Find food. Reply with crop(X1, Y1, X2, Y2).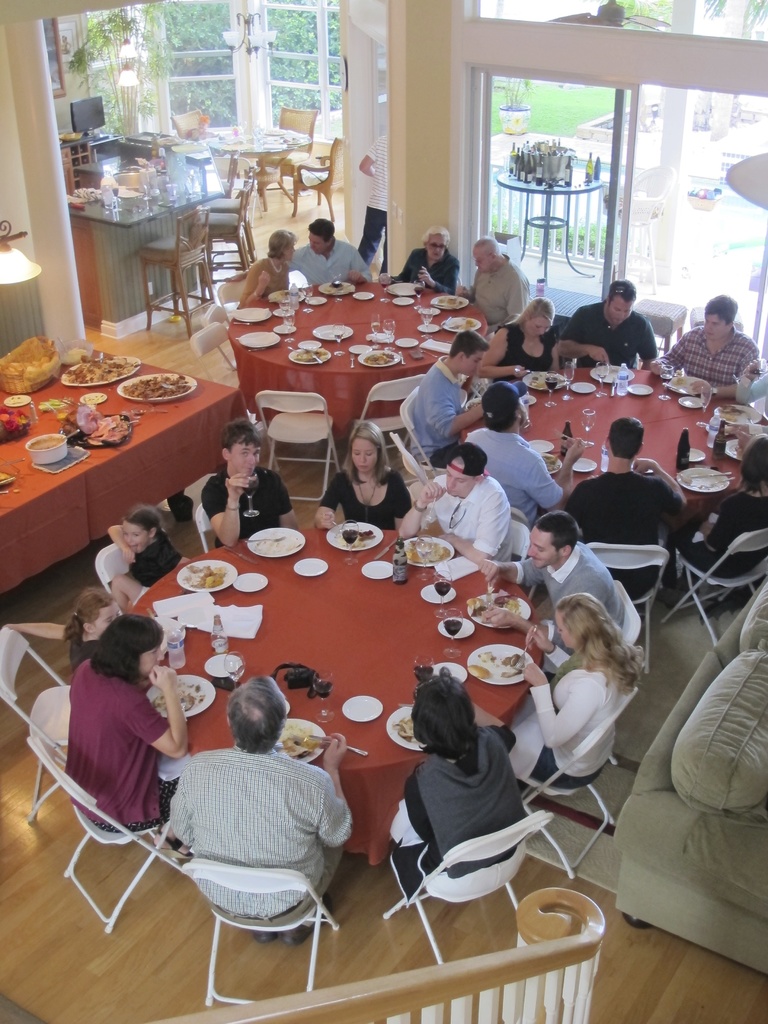
crop(717, 402, 744, 423).
